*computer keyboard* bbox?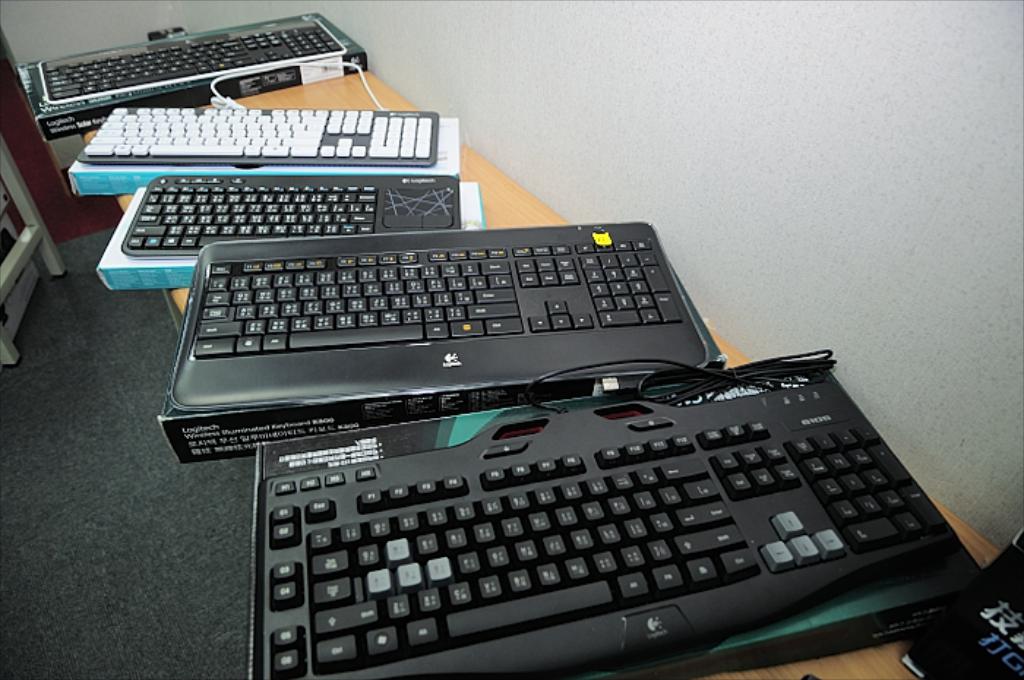
left=117, top=173, right=459, bottom=259
